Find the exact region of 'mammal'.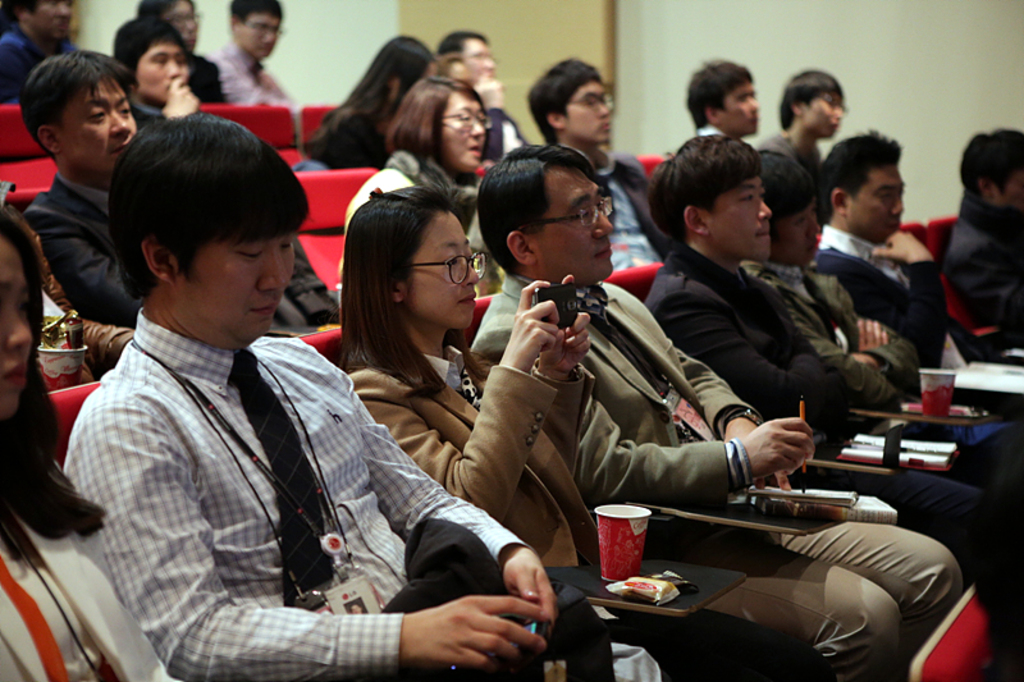
Exact region: (340, 182, 835, 681).
